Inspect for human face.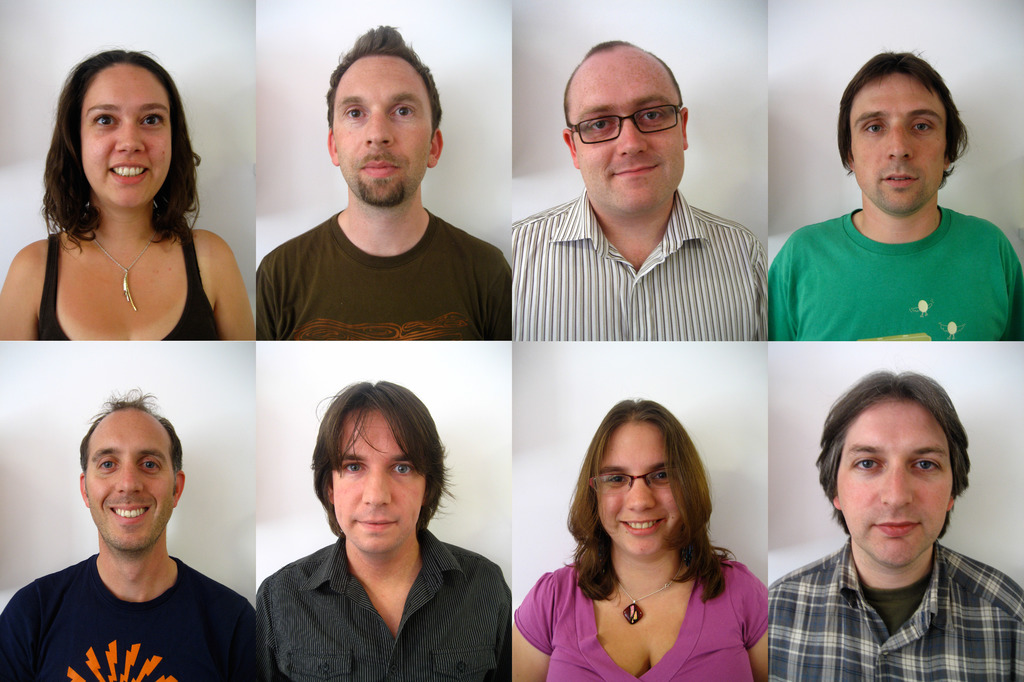
Inspection: left=331, top=63, right=436, bottom=203.
